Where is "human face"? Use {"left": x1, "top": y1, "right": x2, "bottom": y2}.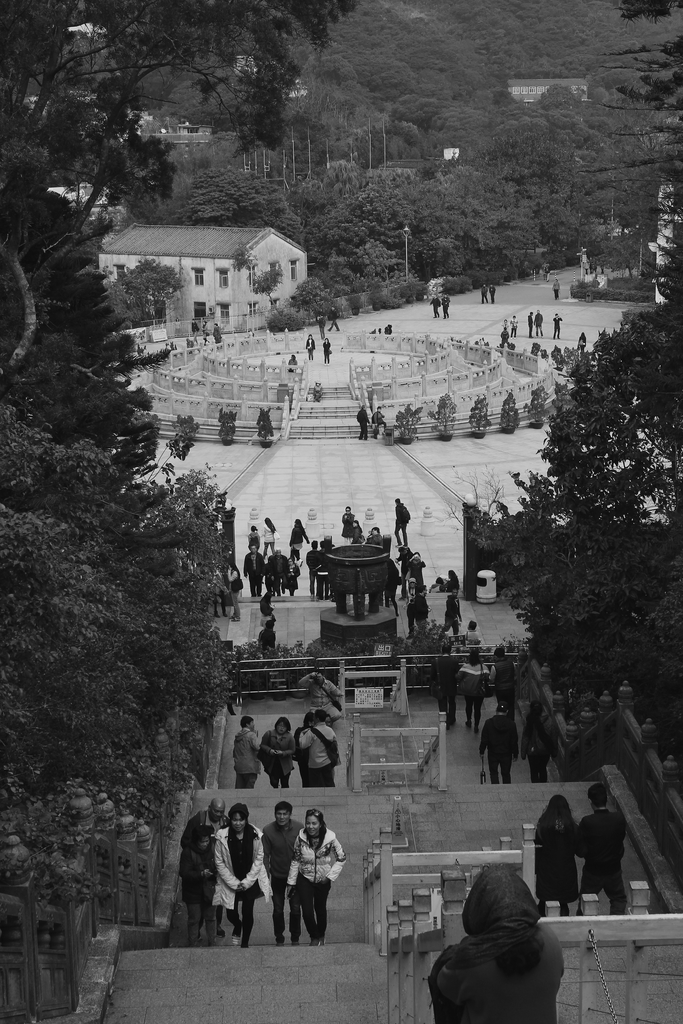
{"left": 199, "top": 838, "right": 211, "bottom": 849}.
